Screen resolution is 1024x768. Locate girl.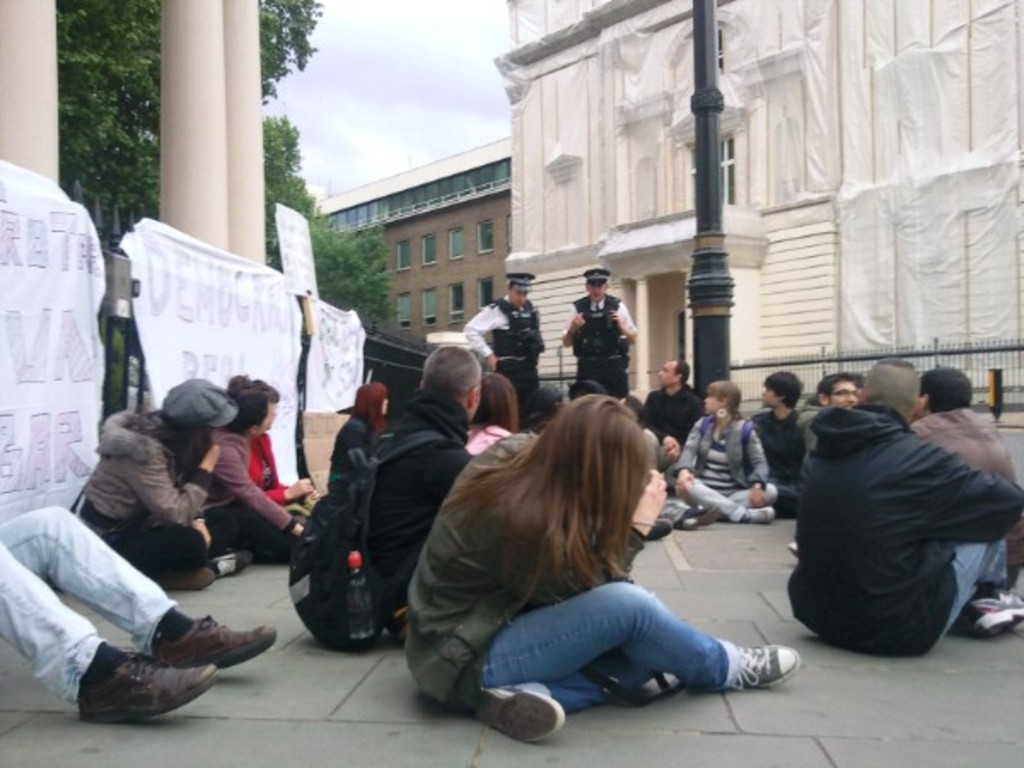
crop(212, 375, 304, 577).
